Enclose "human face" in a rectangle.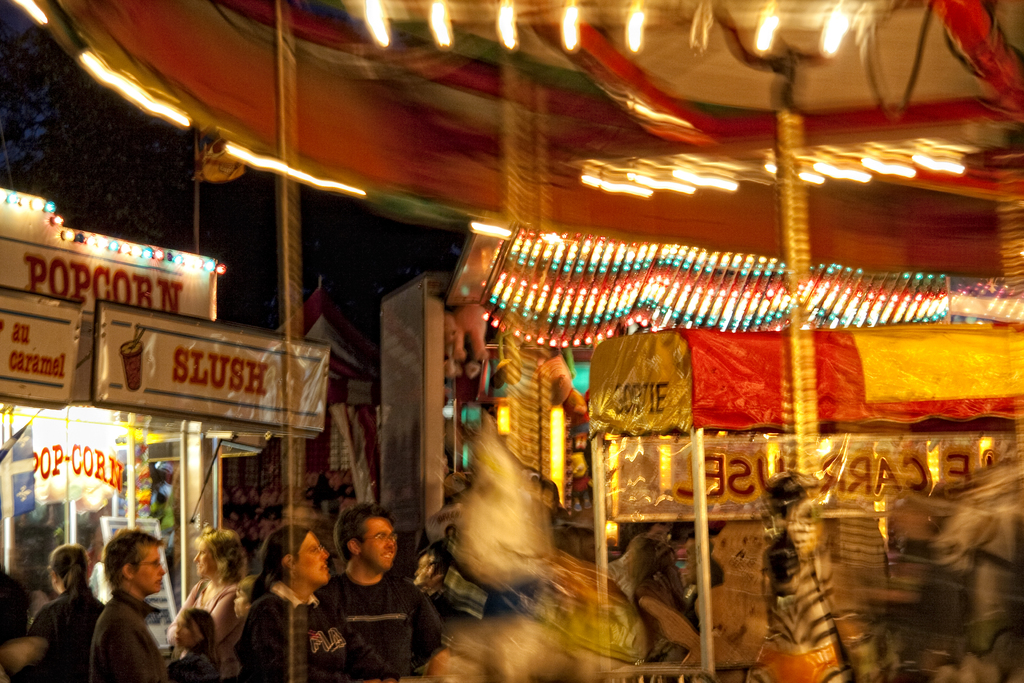
bbox=[131, 542, 164, 593].
